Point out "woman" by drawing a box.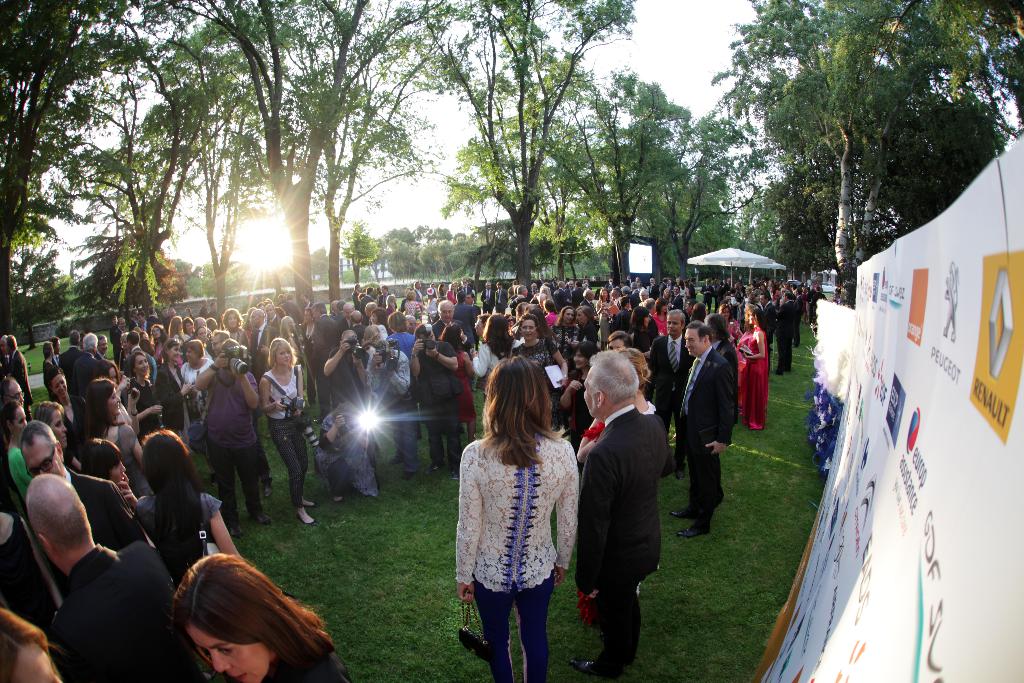
x1=220 y1=307 x2=253 y2=343.
